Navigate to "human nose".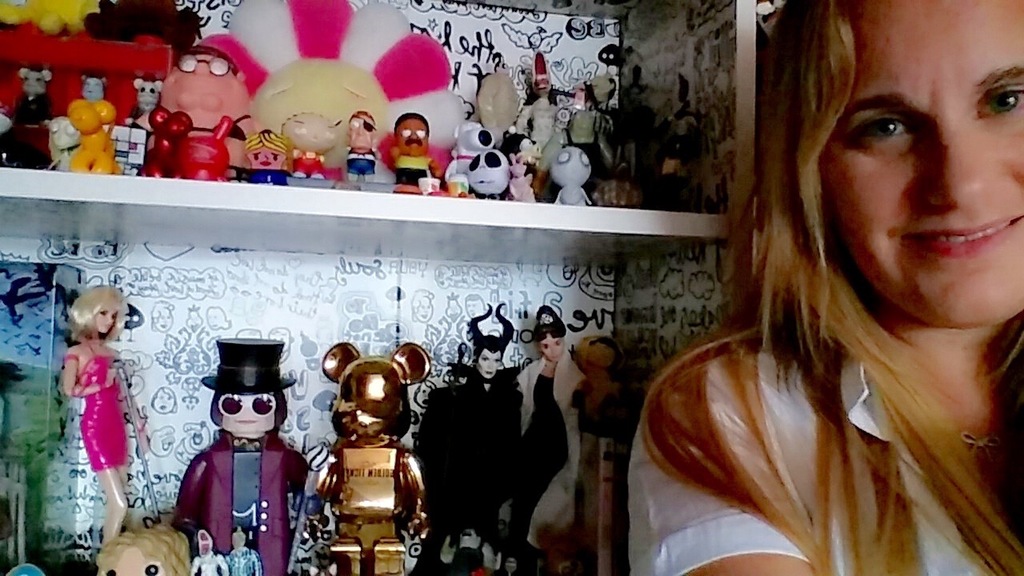
Navigation target: [107,314,113,323].
